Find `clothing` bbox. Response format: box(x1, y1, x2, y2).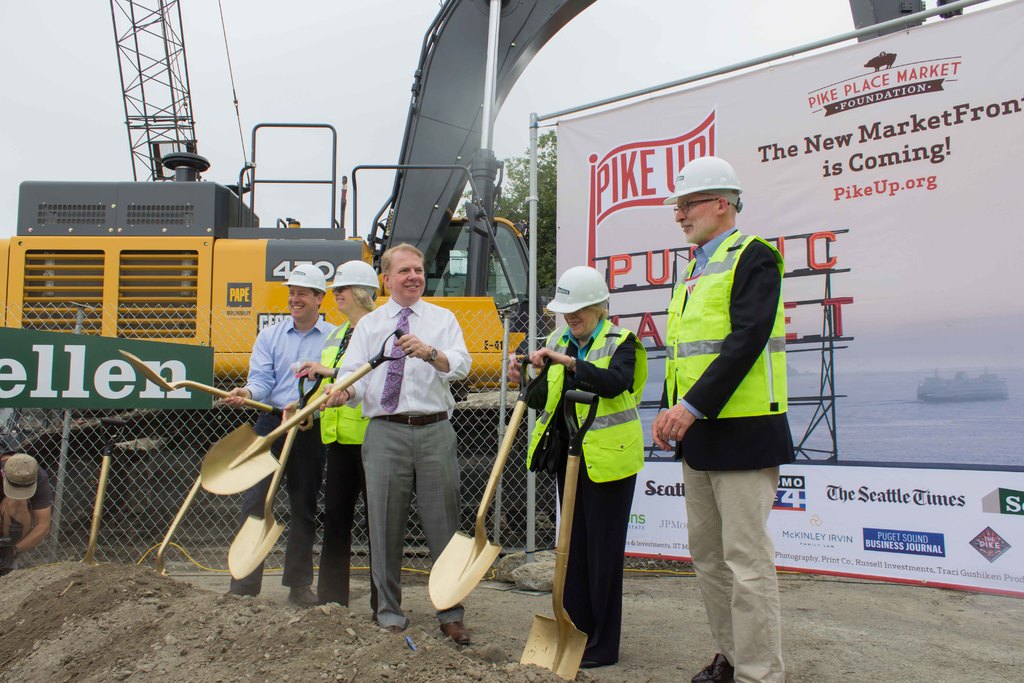
box(655, 219, 804, 682).
